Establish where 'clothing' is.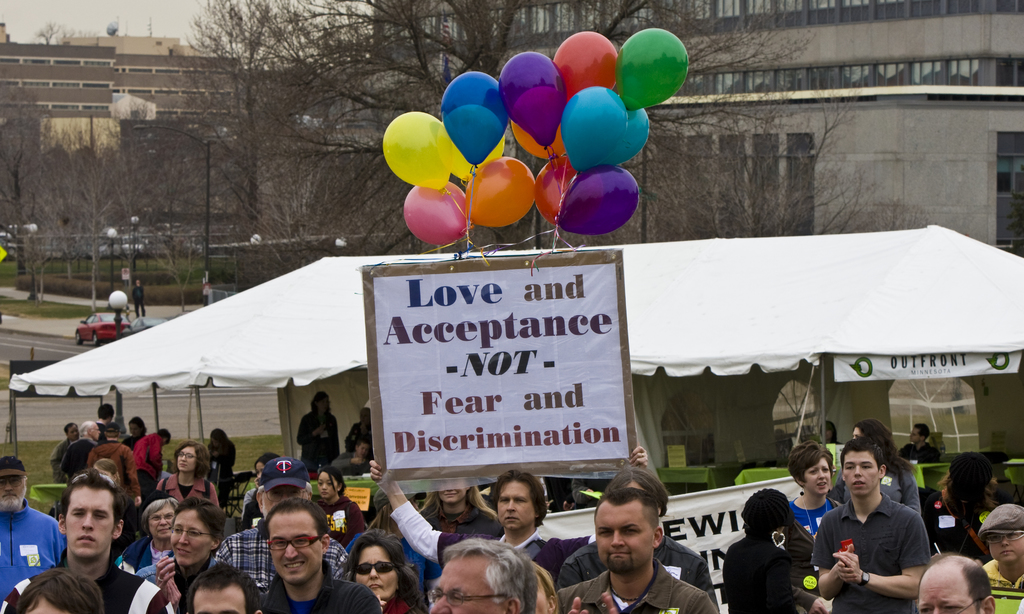
Established at x1=253 y1=555 x2=372 y2=613.
